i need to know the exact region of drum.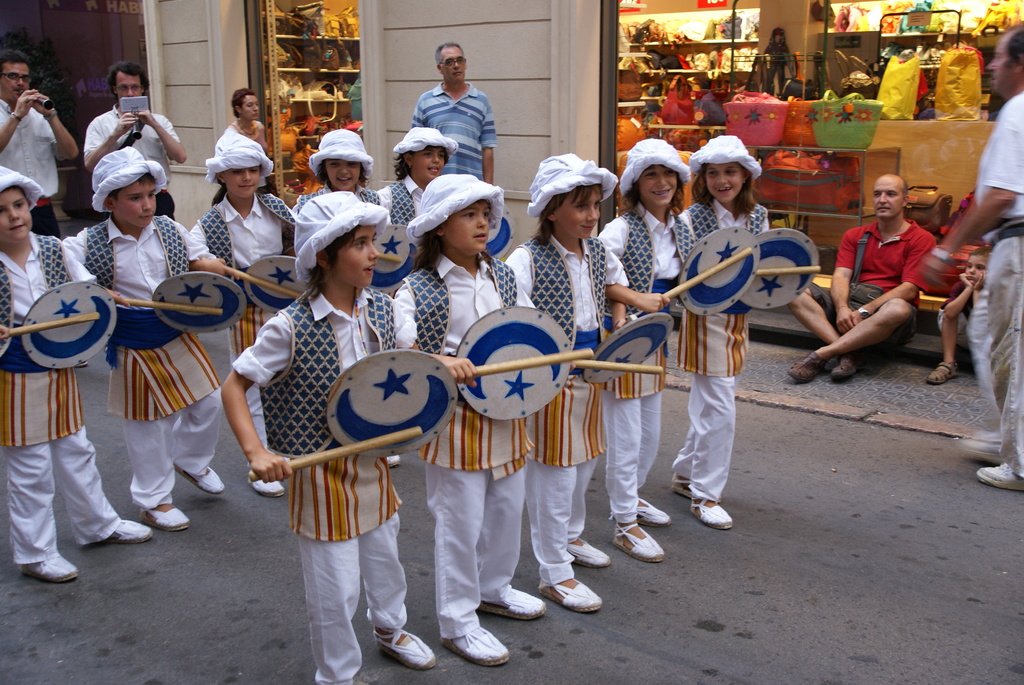
Region: {"left": 484, "top": 206, "right": 517, "bottom": 261}.
